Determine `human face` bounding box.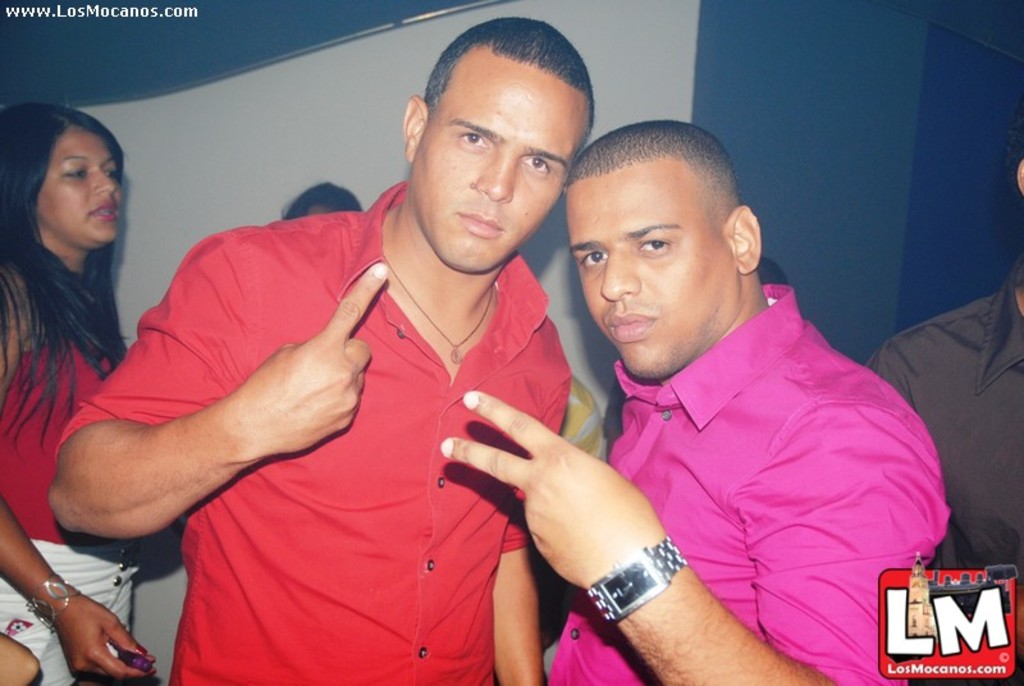
Determined: bbox(417, 49, 586, 274).
